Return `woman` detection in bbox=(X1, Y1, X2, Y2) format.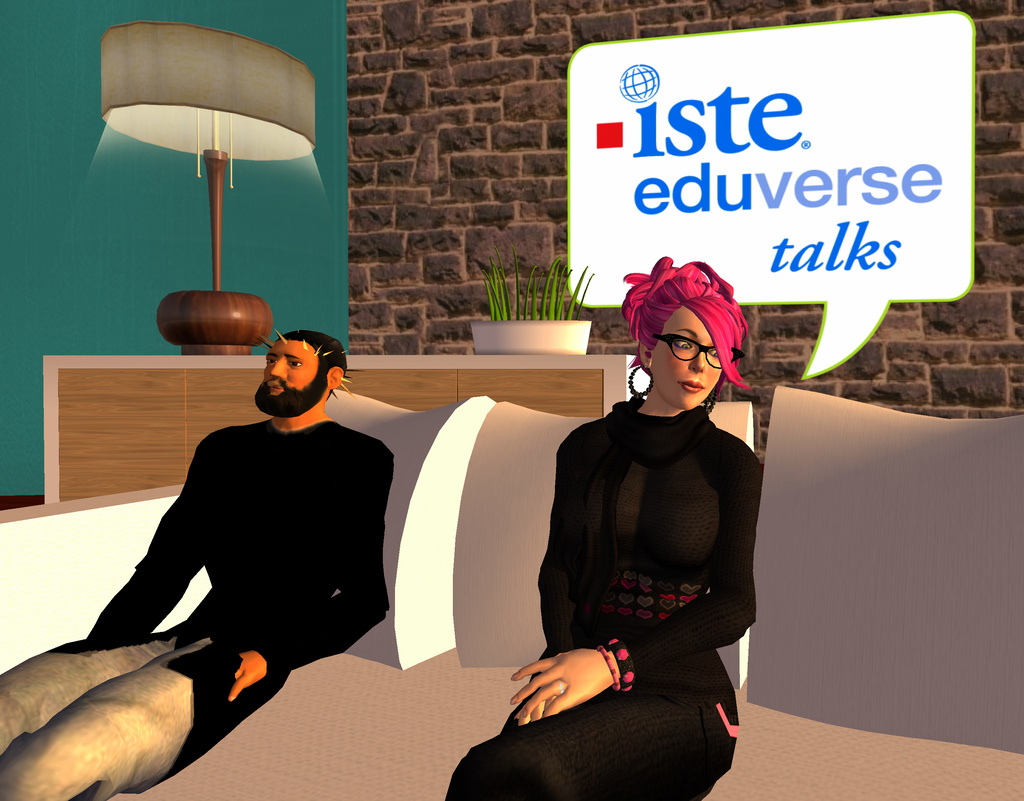
bbox=(506, 191, 740, 800).
